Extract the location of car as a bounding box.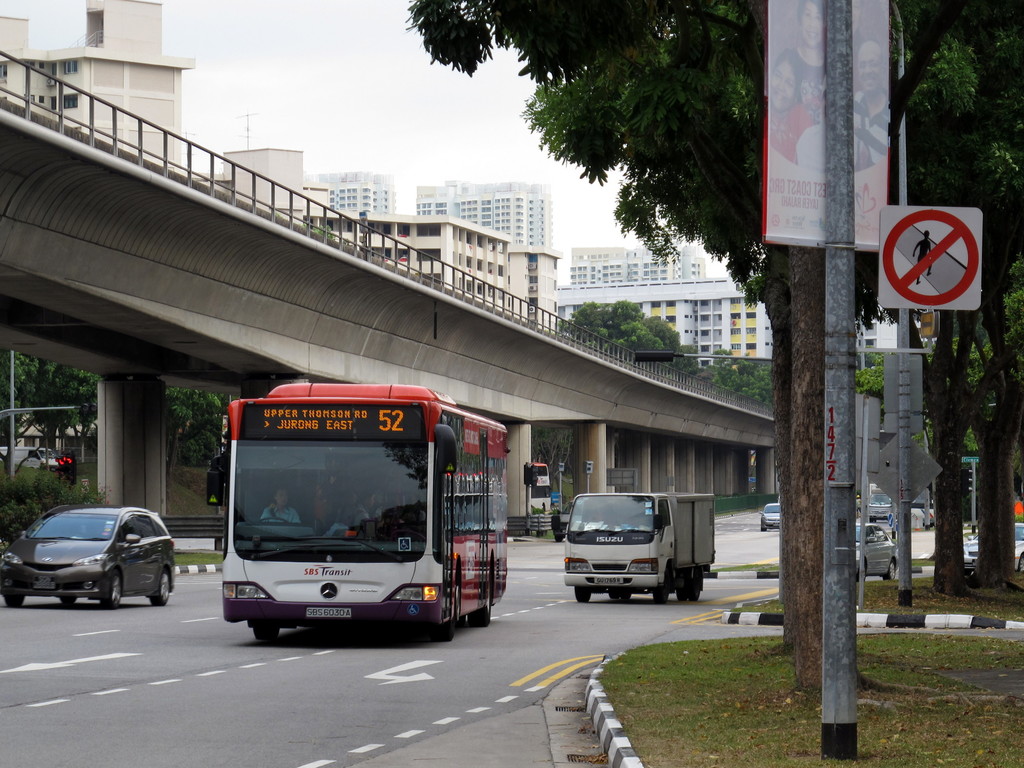
858, 527, 897, 579.
